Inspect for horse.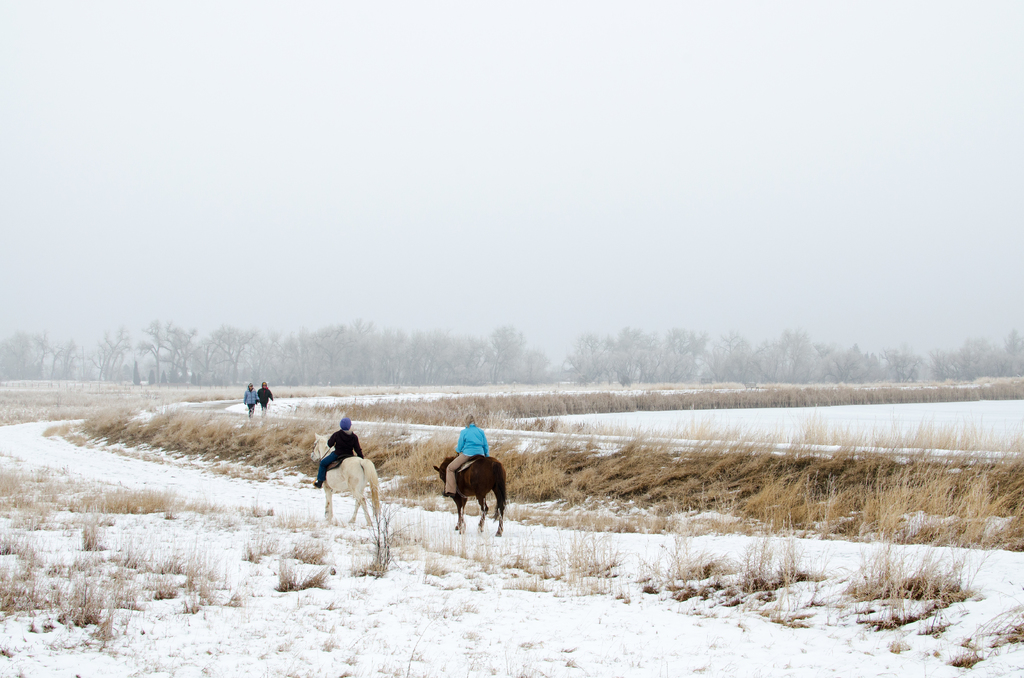
Inspection: pyautogui.locateOnScreen(433, 455, 511, 537).
